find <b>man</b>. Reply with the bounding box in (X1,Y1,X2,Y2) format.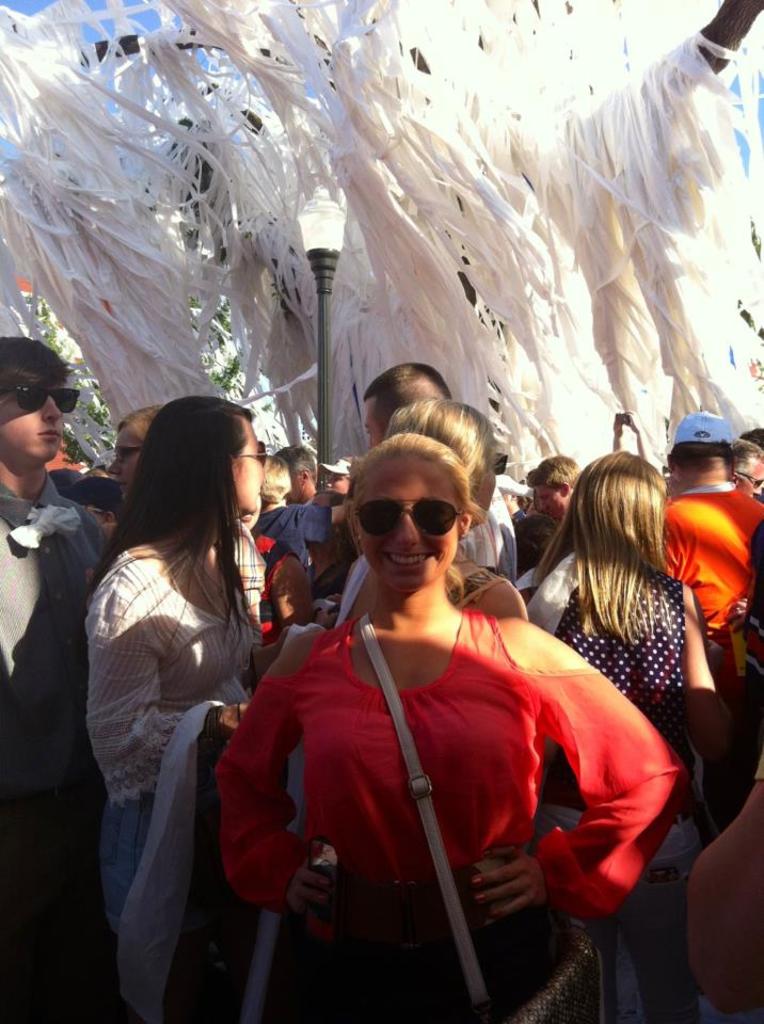
(524,444,583,518).
